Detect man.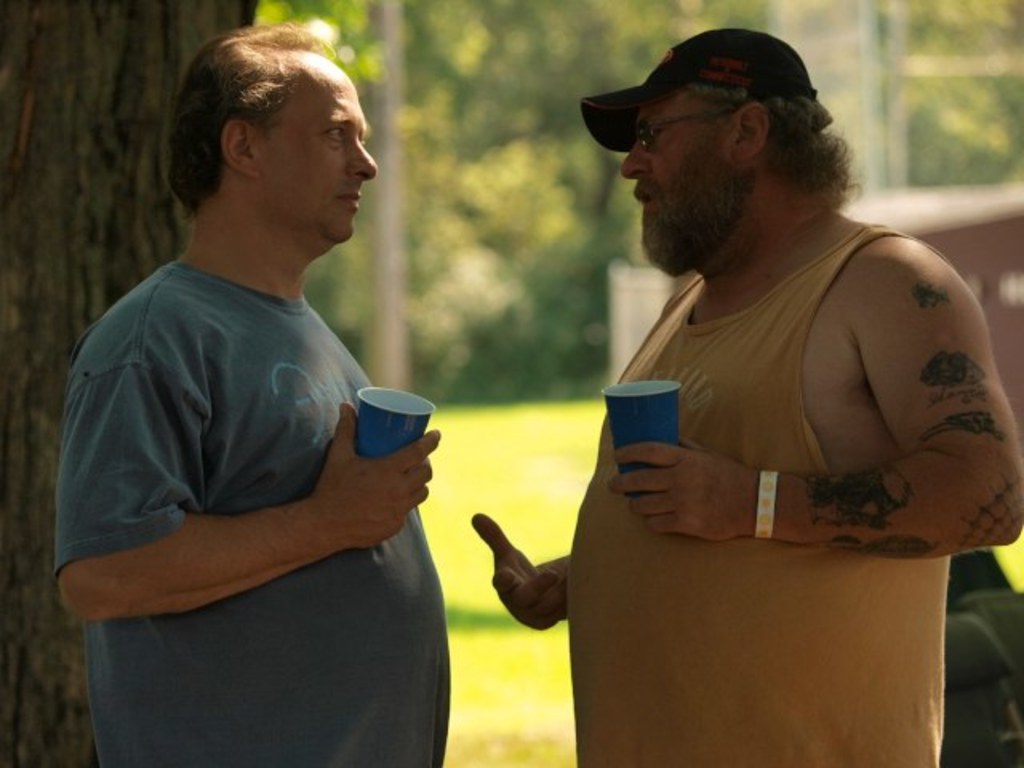
Detected at left=474, top=21, right=1013, bottom=749.
